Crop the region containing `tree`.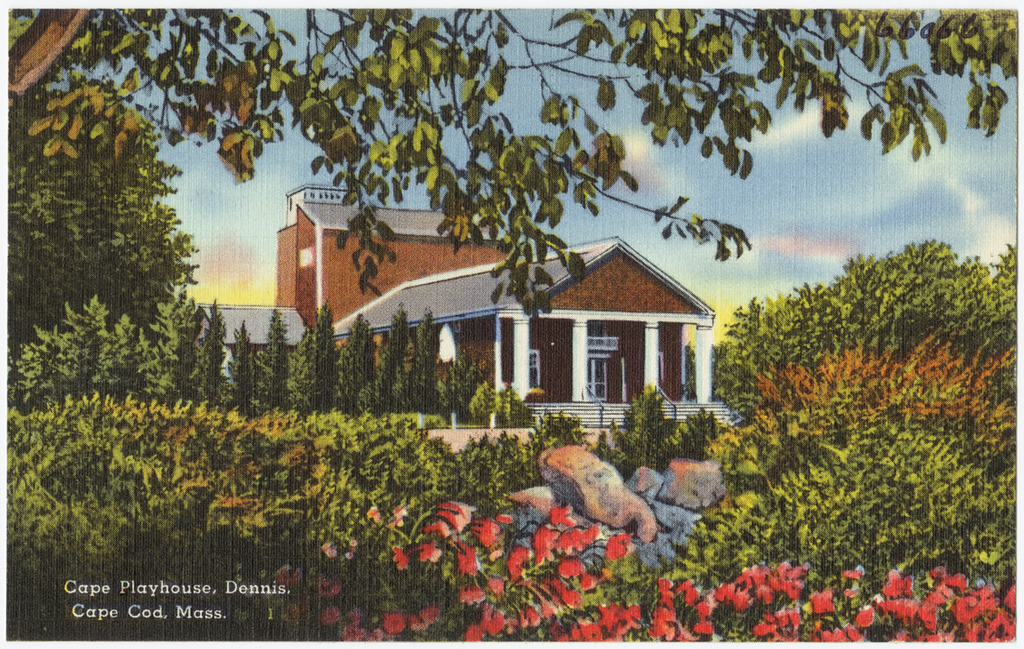
Crop region: region(4, 6, 1021, 326).
